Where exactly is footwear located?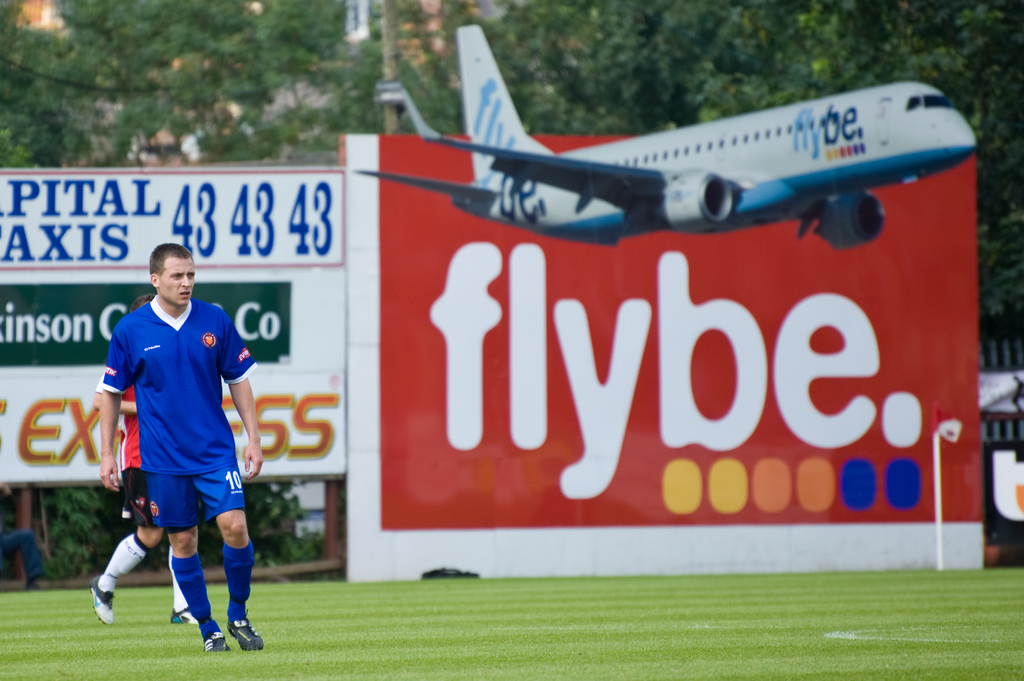
Its bounding box is bbox=[198, 623, 226, 655].
